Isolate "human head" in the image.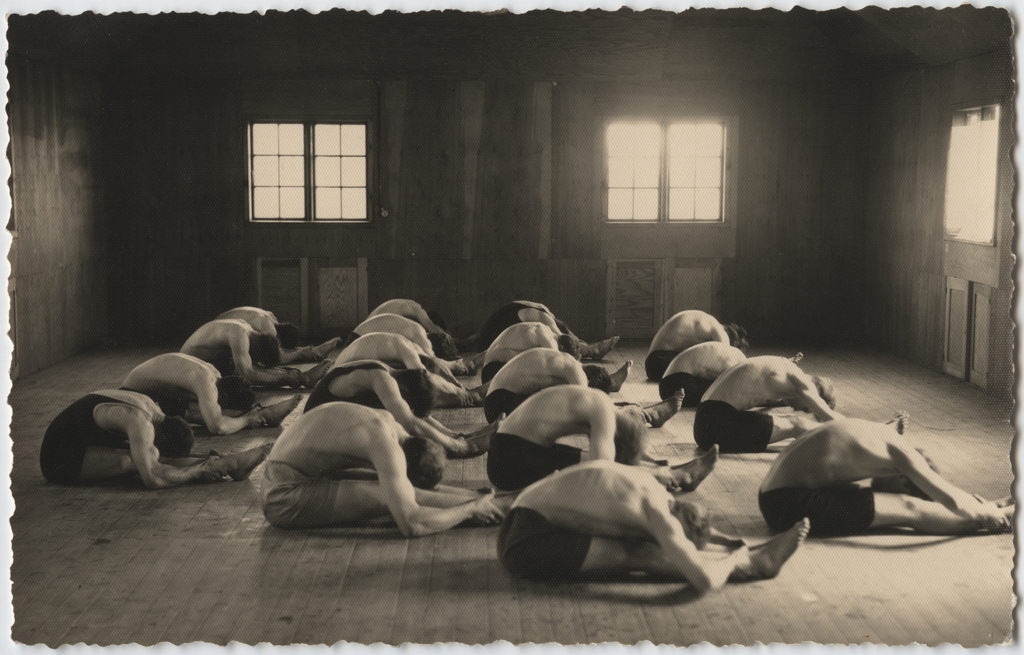
Isolated region: pyautogui.locateOnScreen(425, 311, 446, 333).
